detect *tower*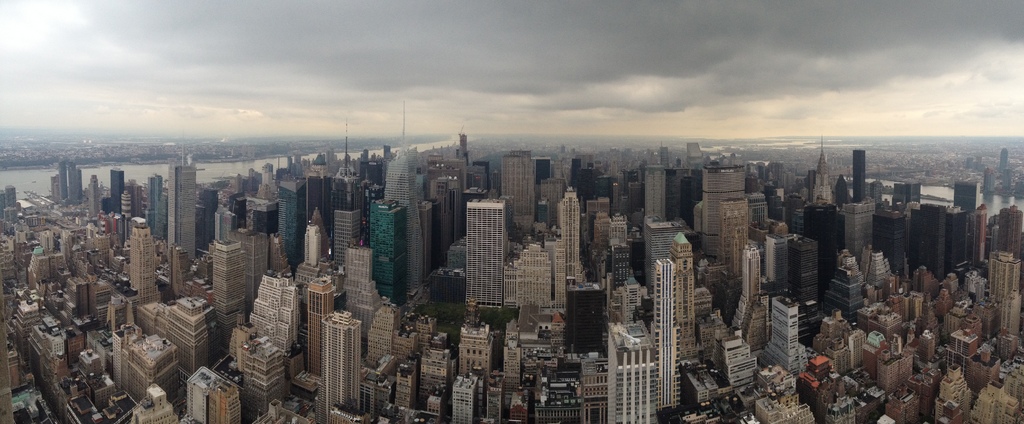
177, 363, 238, 423
